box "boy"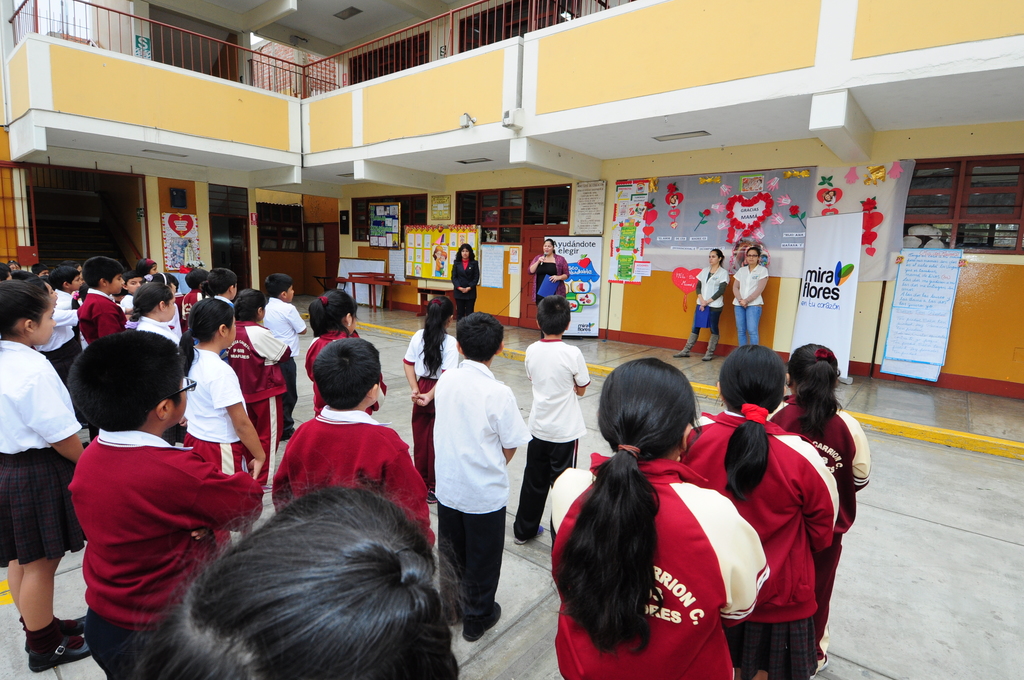
<region>273, 340, 436, 546</region>
